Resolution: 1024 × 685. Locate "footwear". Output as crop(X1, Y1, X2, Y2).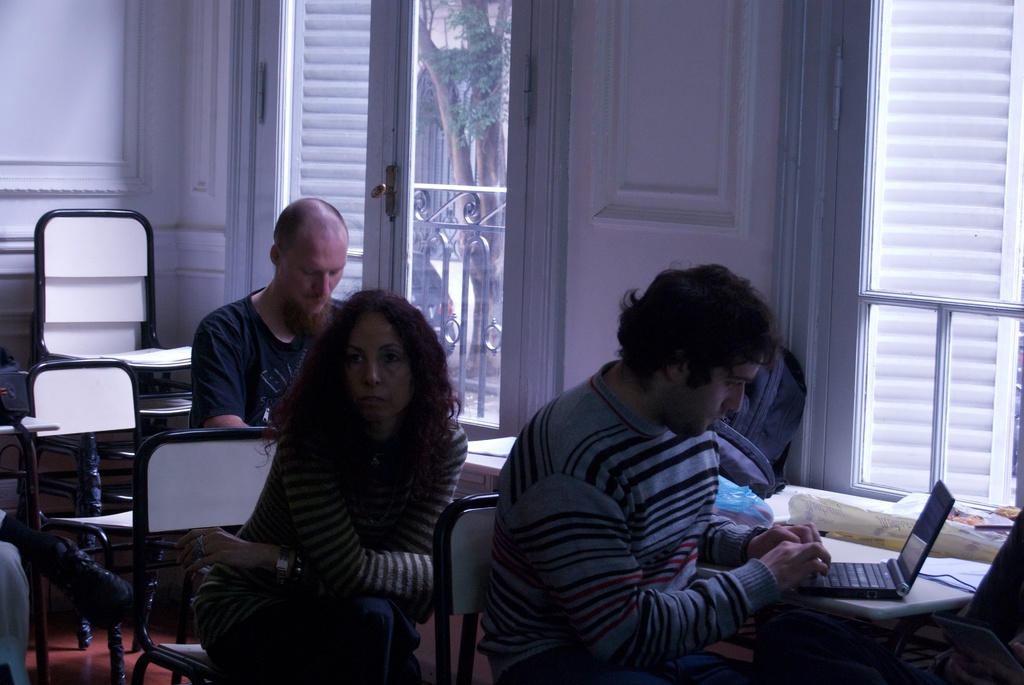
crop(27, 528, 136, 622).
